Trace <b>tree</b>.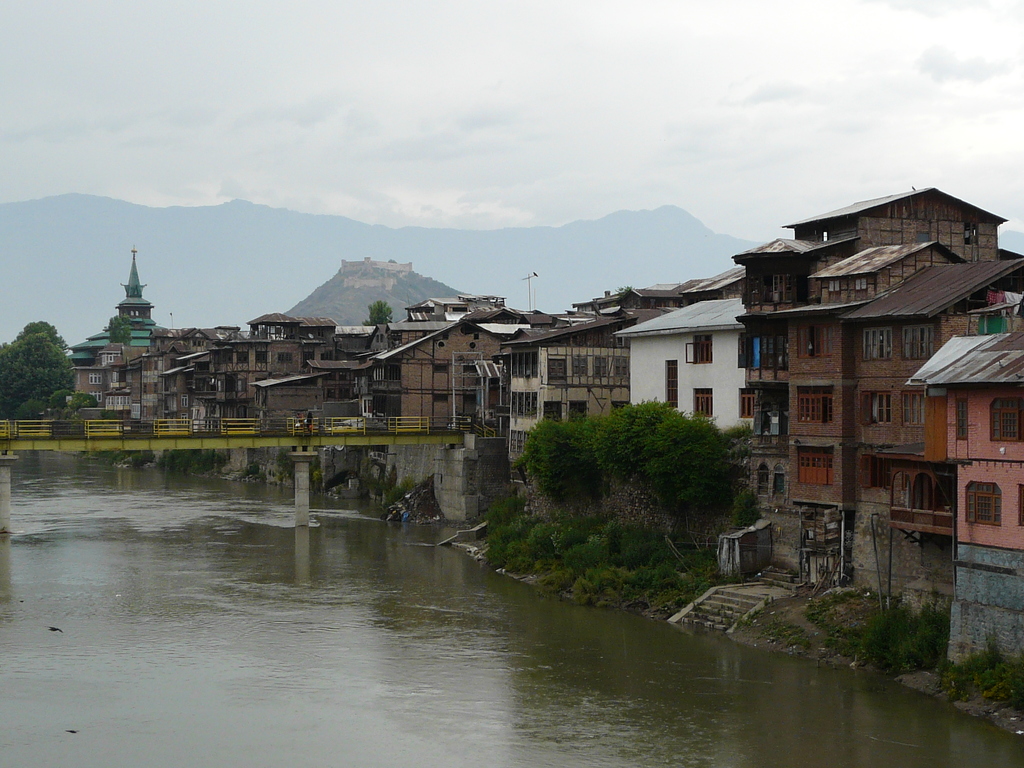
Traced to 361 297 396 328.
